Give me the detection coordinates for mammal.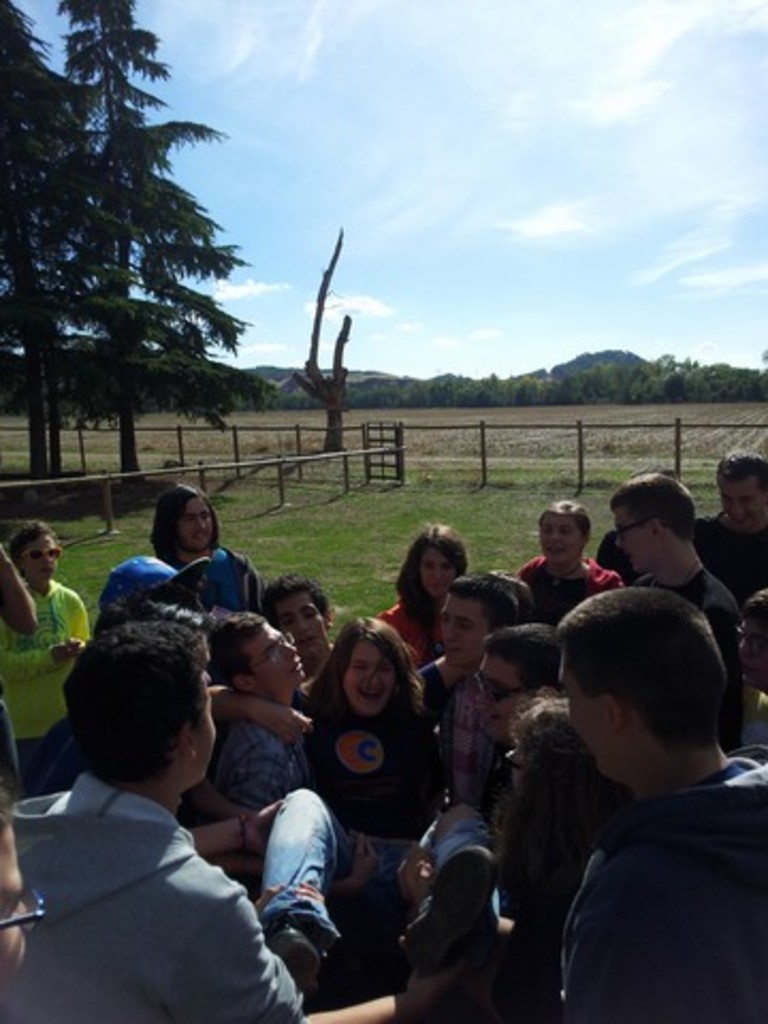
select_region(516, 501, 634, 617).
